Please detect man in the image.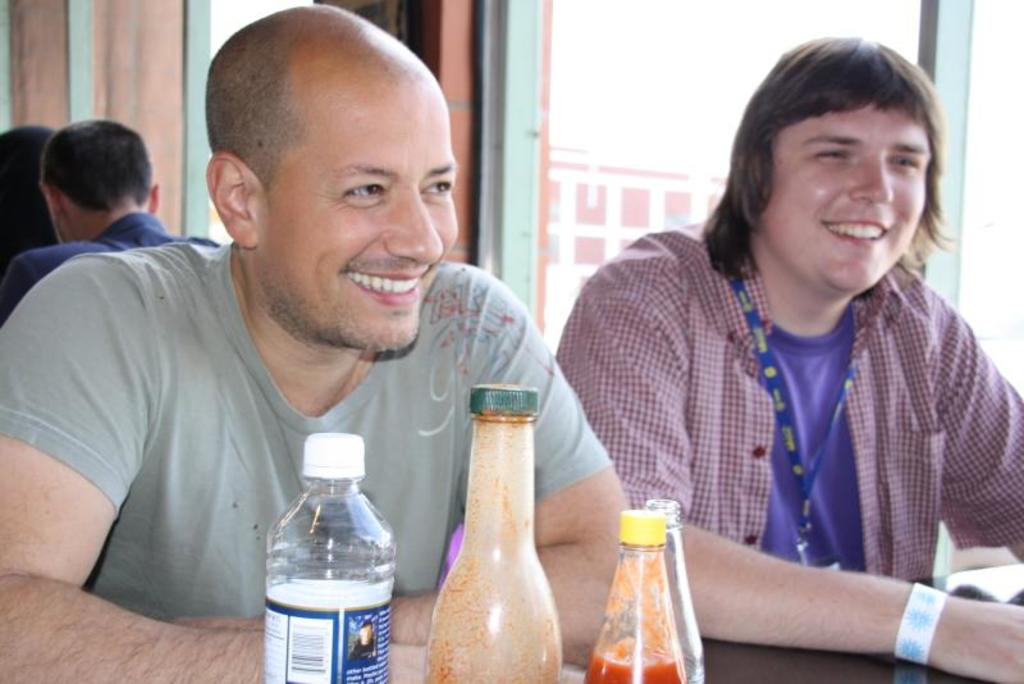
Rect(0, 0, 649, 683).
